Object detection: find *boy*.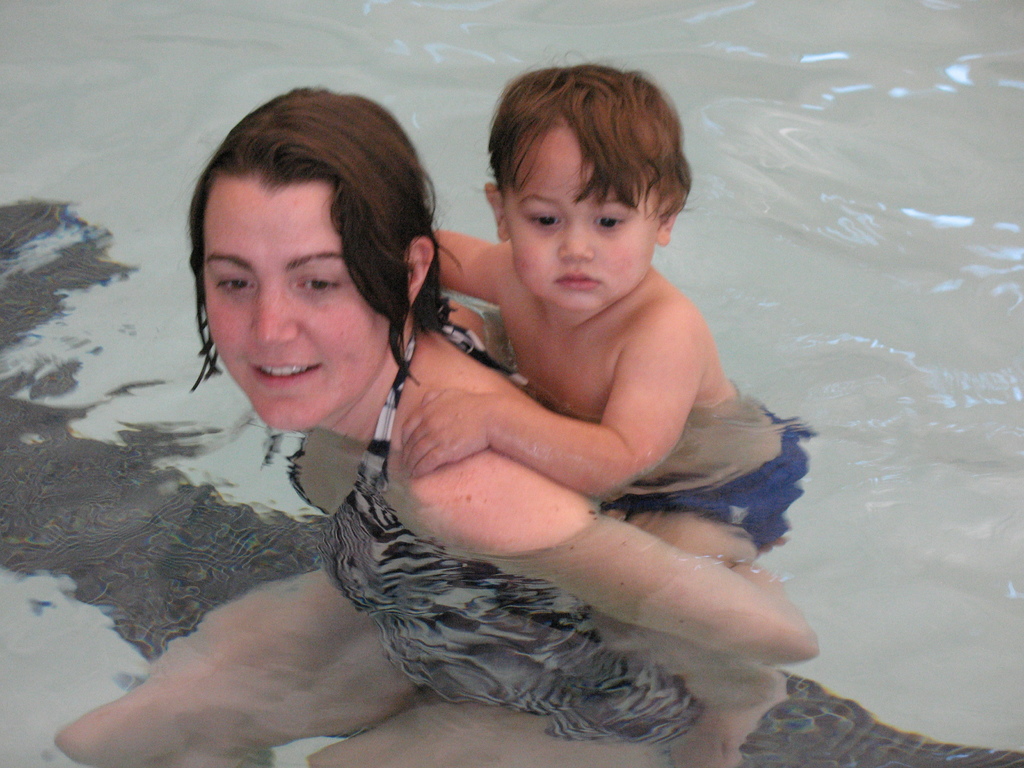
[284, 81, 843, 723].
